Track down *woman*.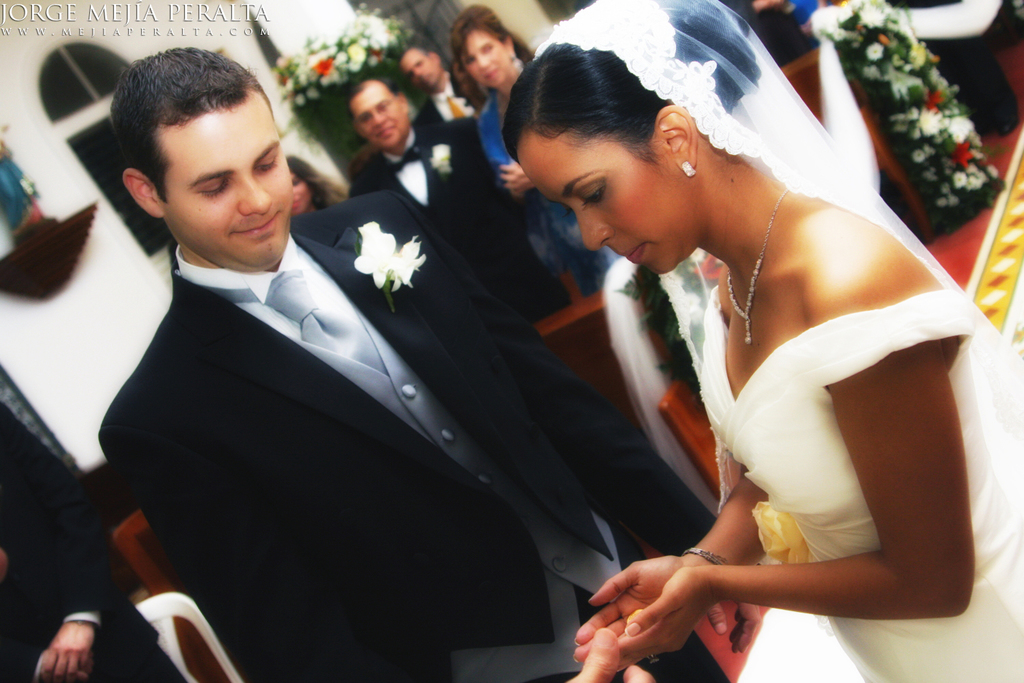
Tracked to region(452, 5, 636, 302).
